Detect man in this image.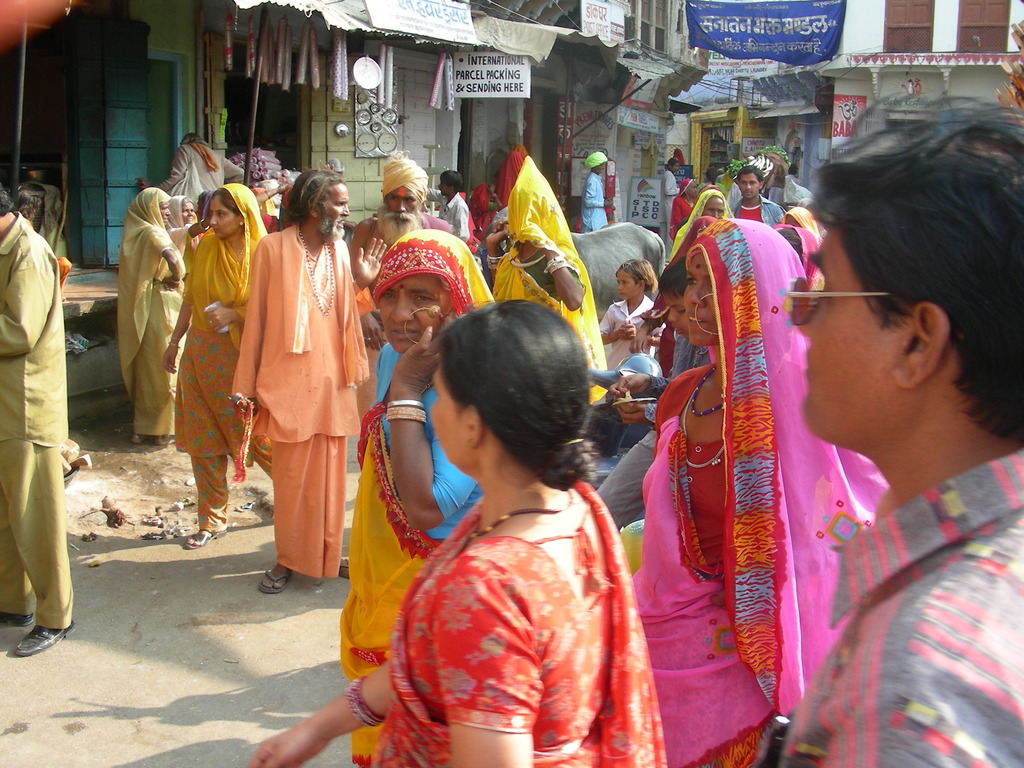
Detection: (x1=353, y1=159, x2=461, y2=418).
